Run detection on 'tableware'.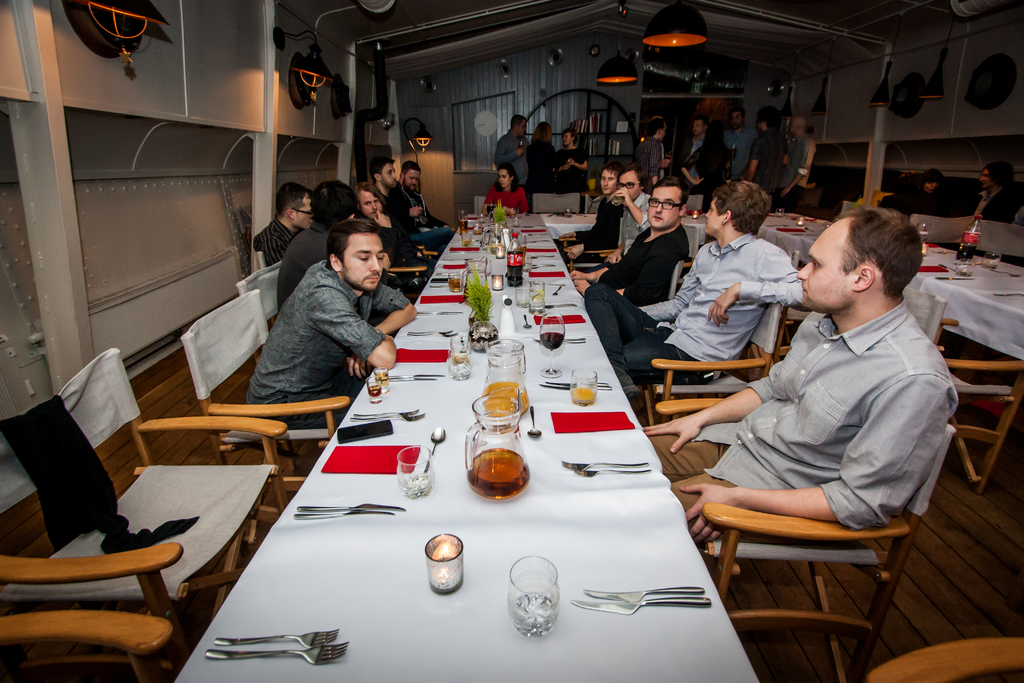
Result: 981:249:1001:268.
